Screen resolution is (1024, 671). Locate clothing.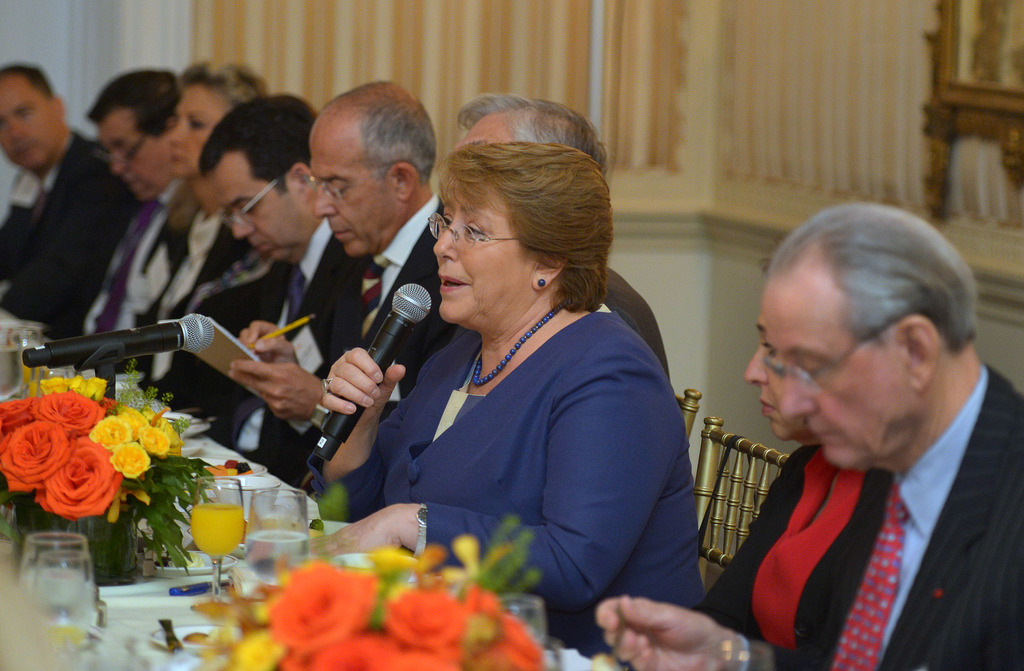
795, 366, 1022, 670.
